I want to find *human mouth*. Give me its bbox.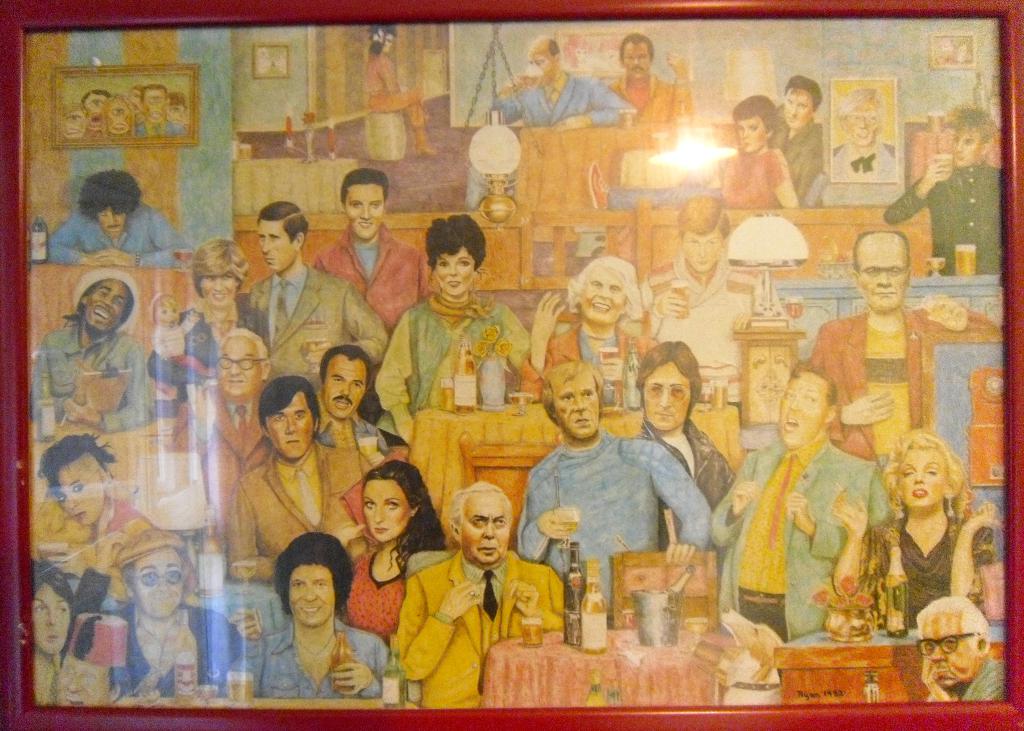
bbox=(930, 667, 951, 679).
